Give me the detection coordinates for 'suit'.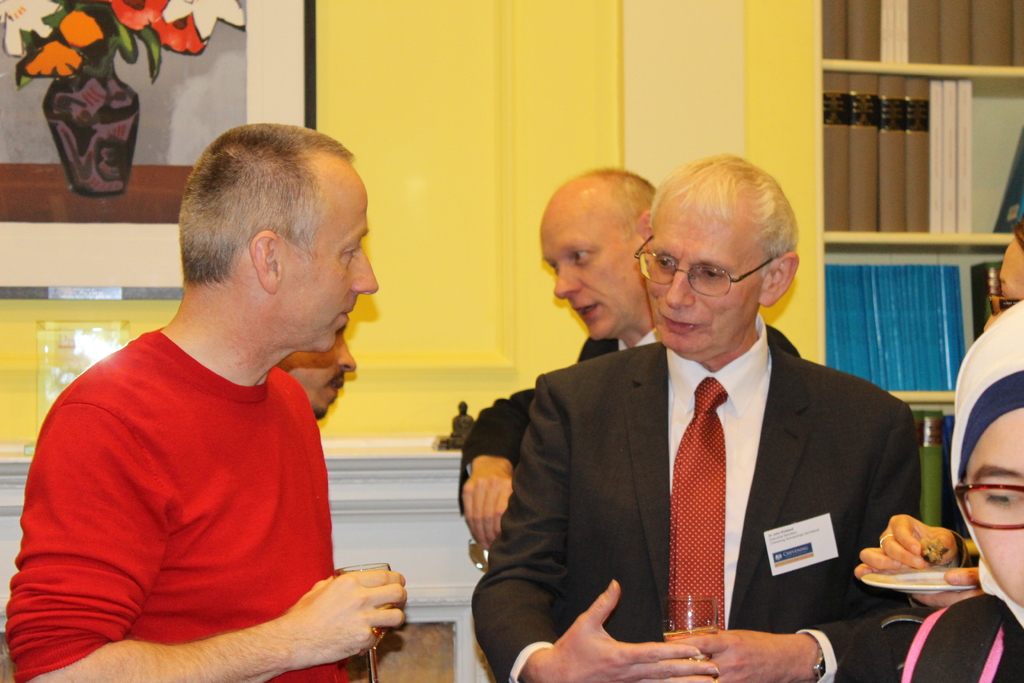
<bbox>454, 323, 806, 518</bbox>.
